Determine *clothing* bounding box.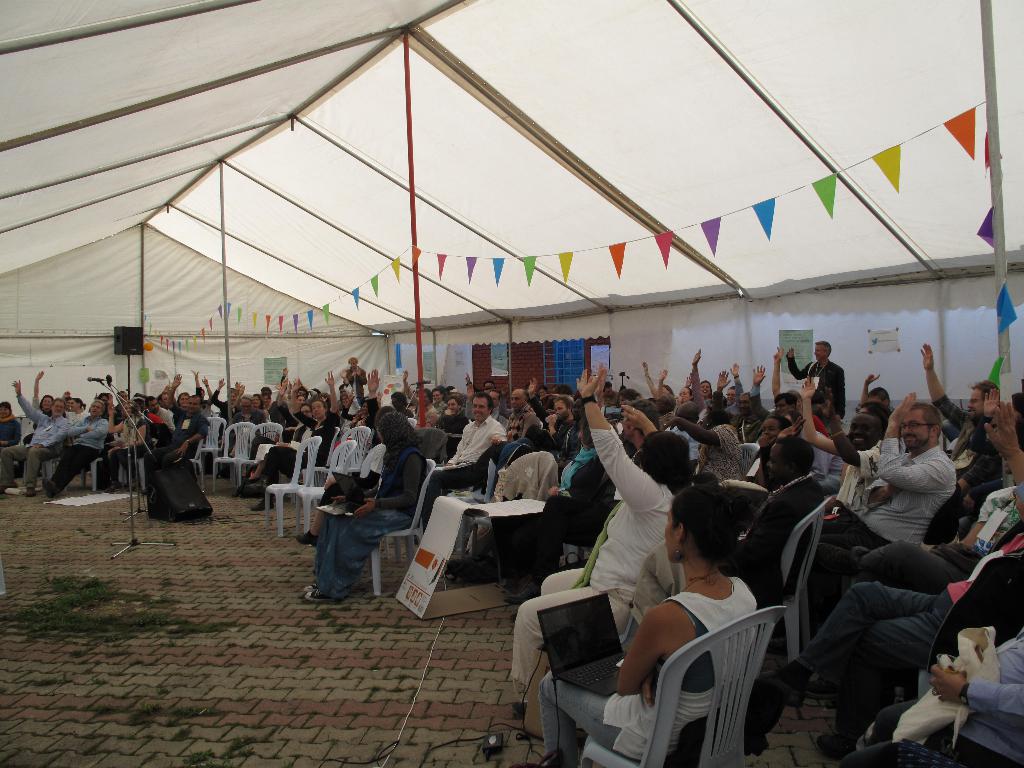
Determined: region(785, 356, 849, 417).
